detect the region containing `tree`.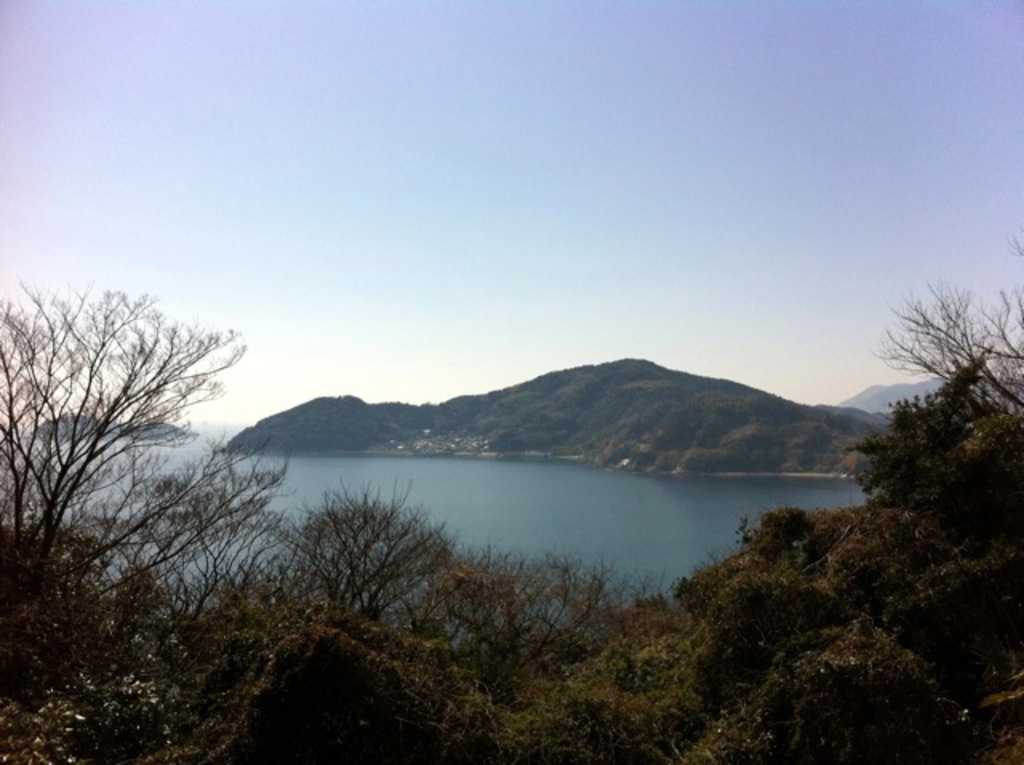
crop(854, 277, 1022, 763).
